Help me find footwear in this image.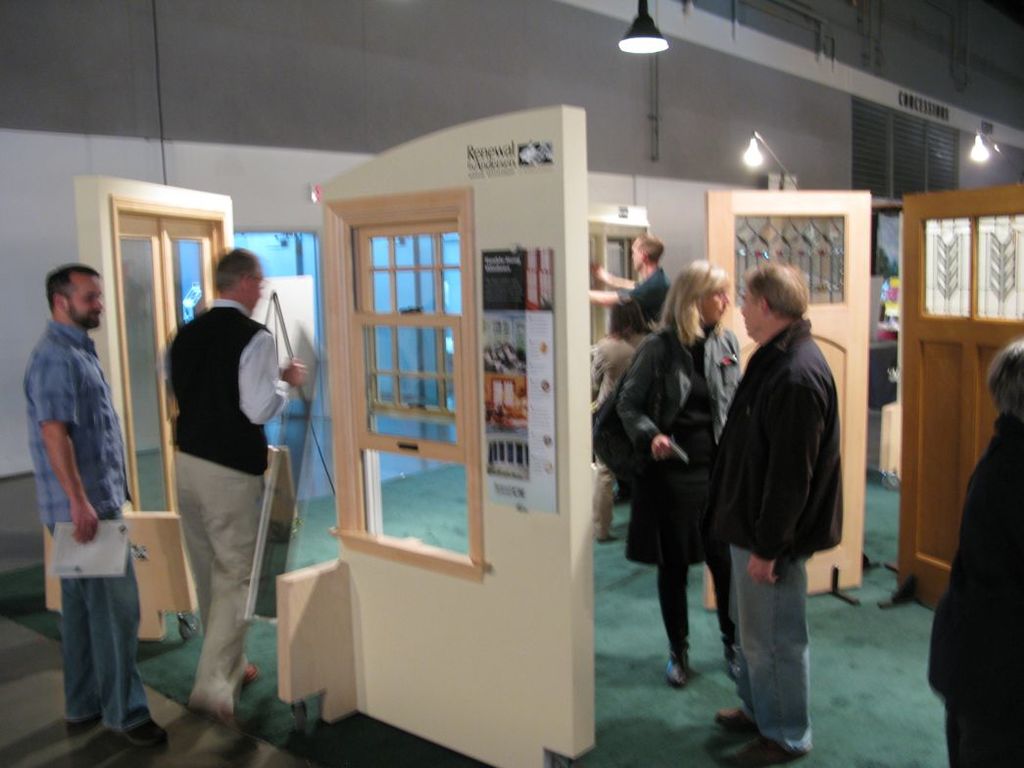
Found it: bbox=[244, 658, 262, 685].
